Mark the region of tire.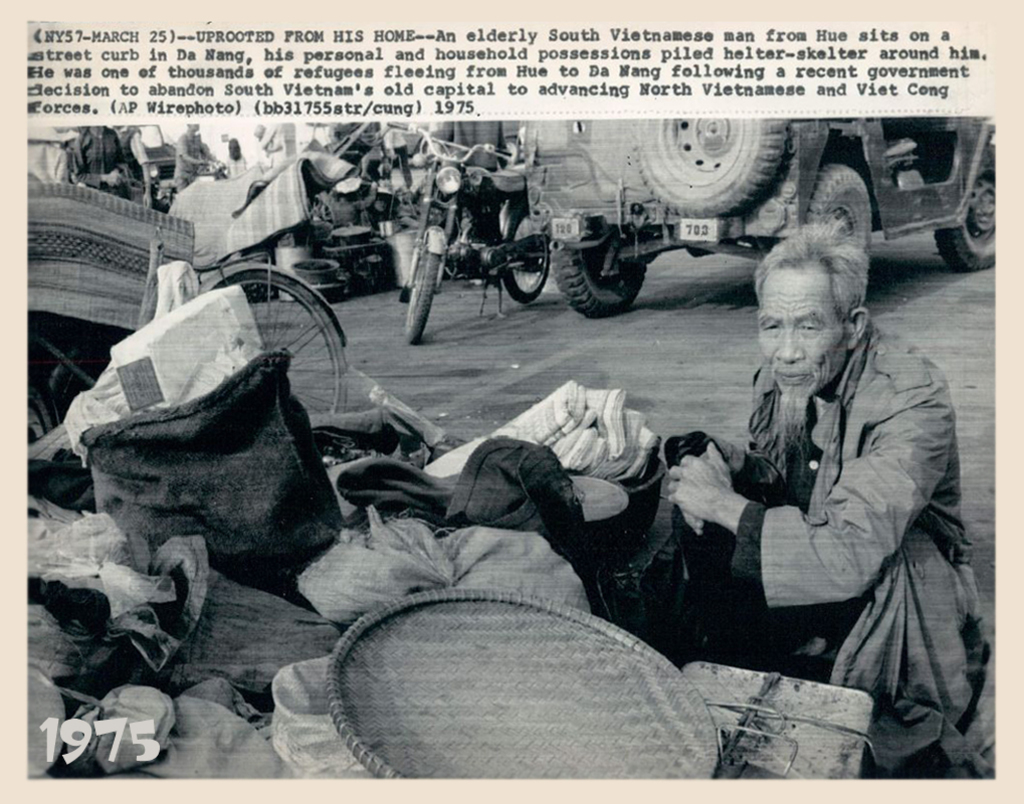
Region: crop(935, 148, 997, 271).
